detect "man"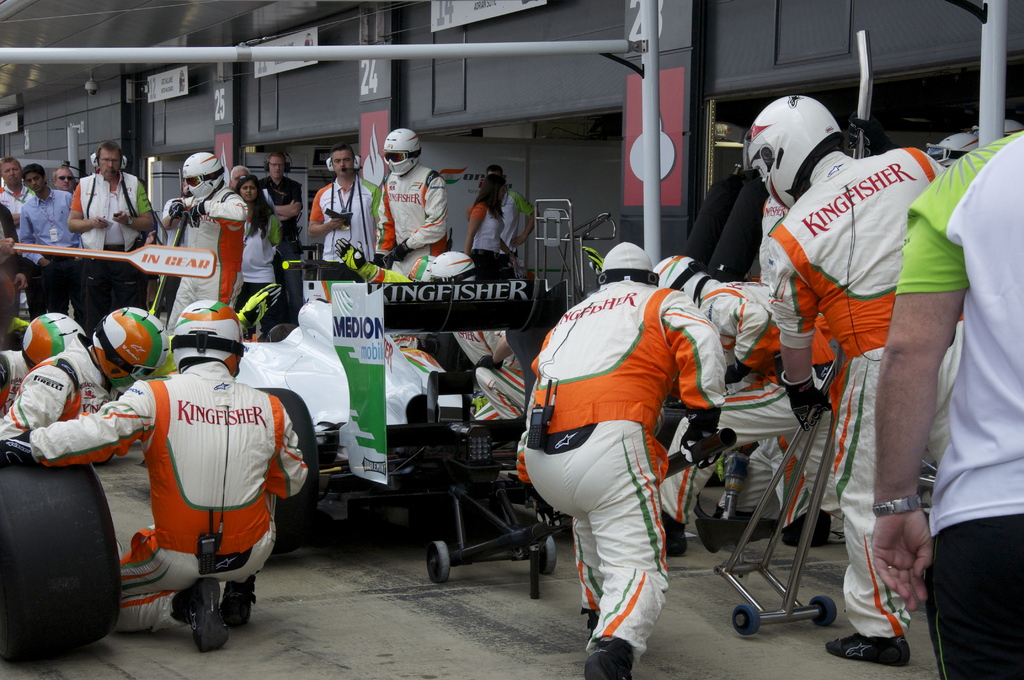
<box>0,151,44,225</box>
